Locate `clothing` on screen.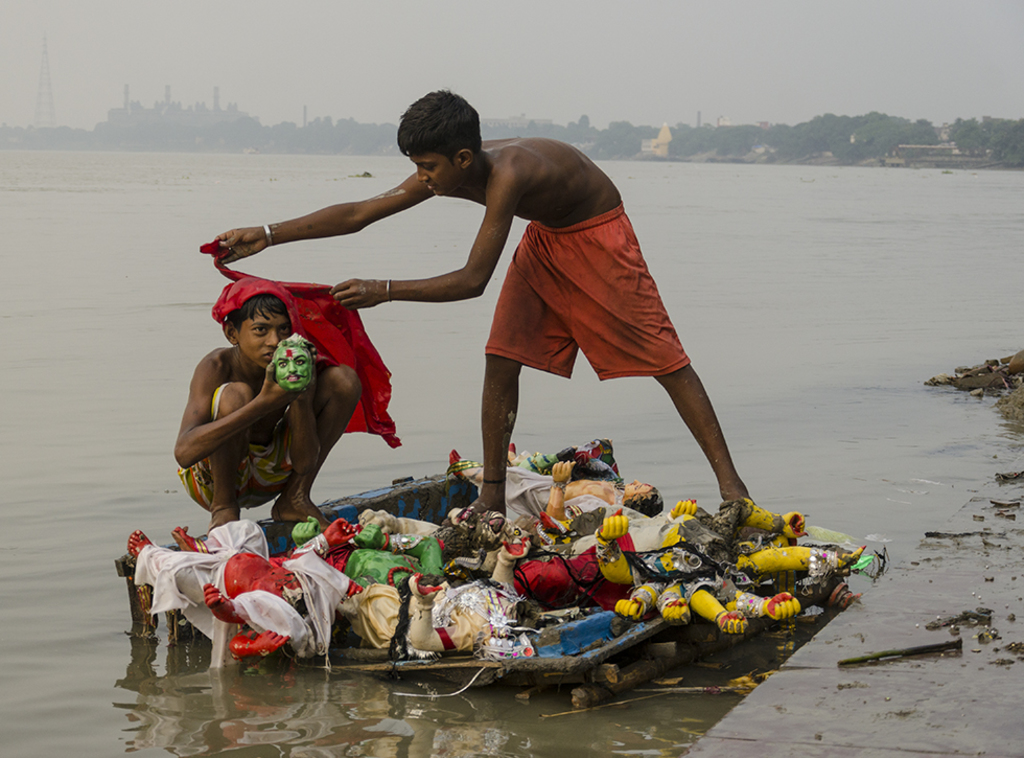
On screen at 356:581:498:664.
